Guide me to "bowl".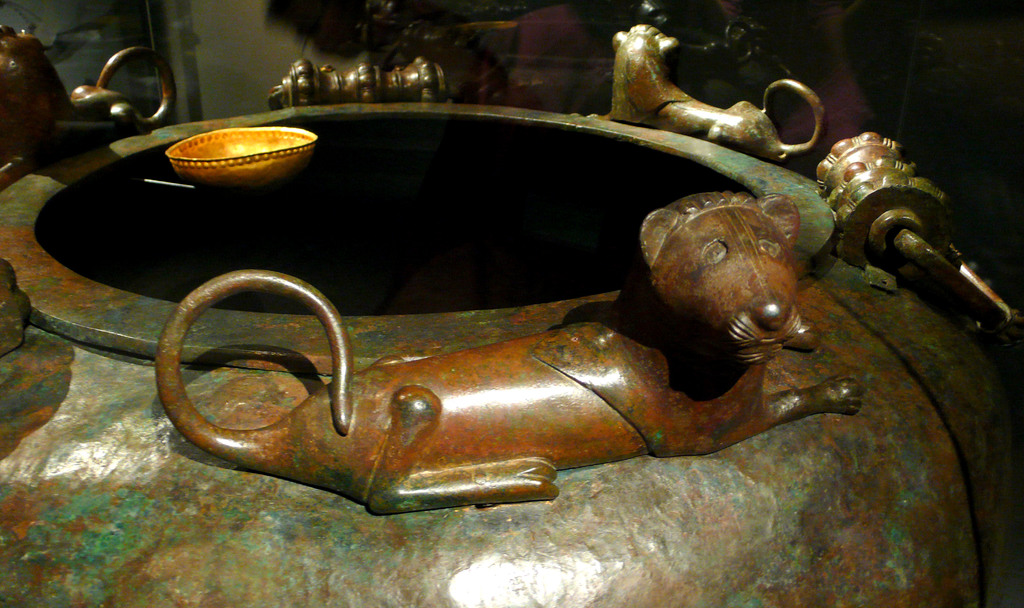
Guidance: pyautogui.locateOnScreen(159, 118, 313, 186).
